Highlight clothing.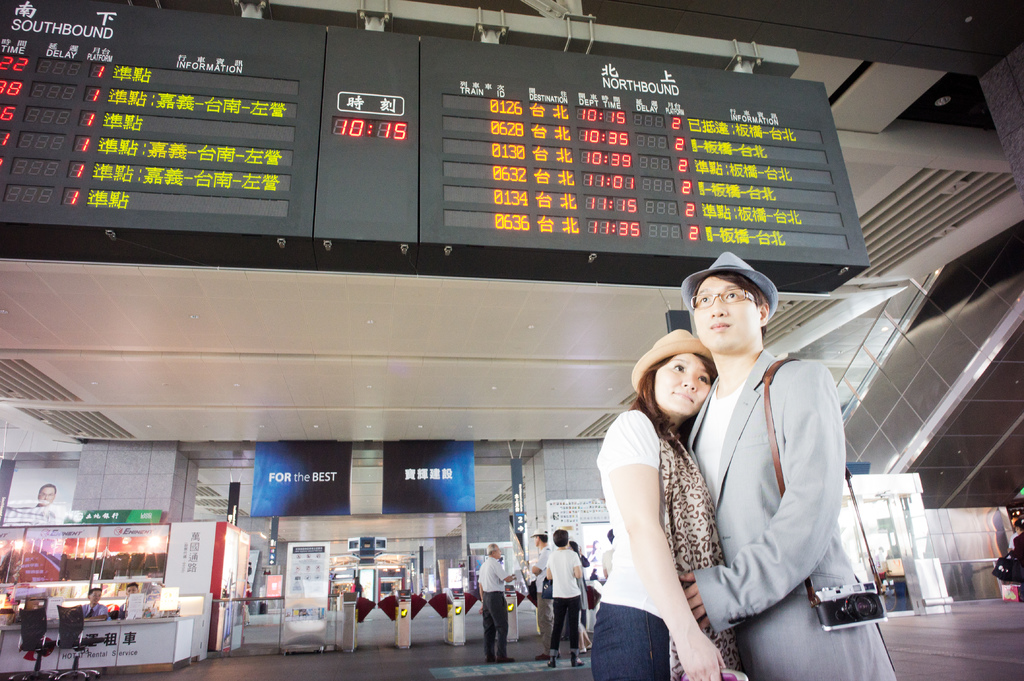
Highlighted region: <bbox>693, 305, 856, 655</bbox>.
